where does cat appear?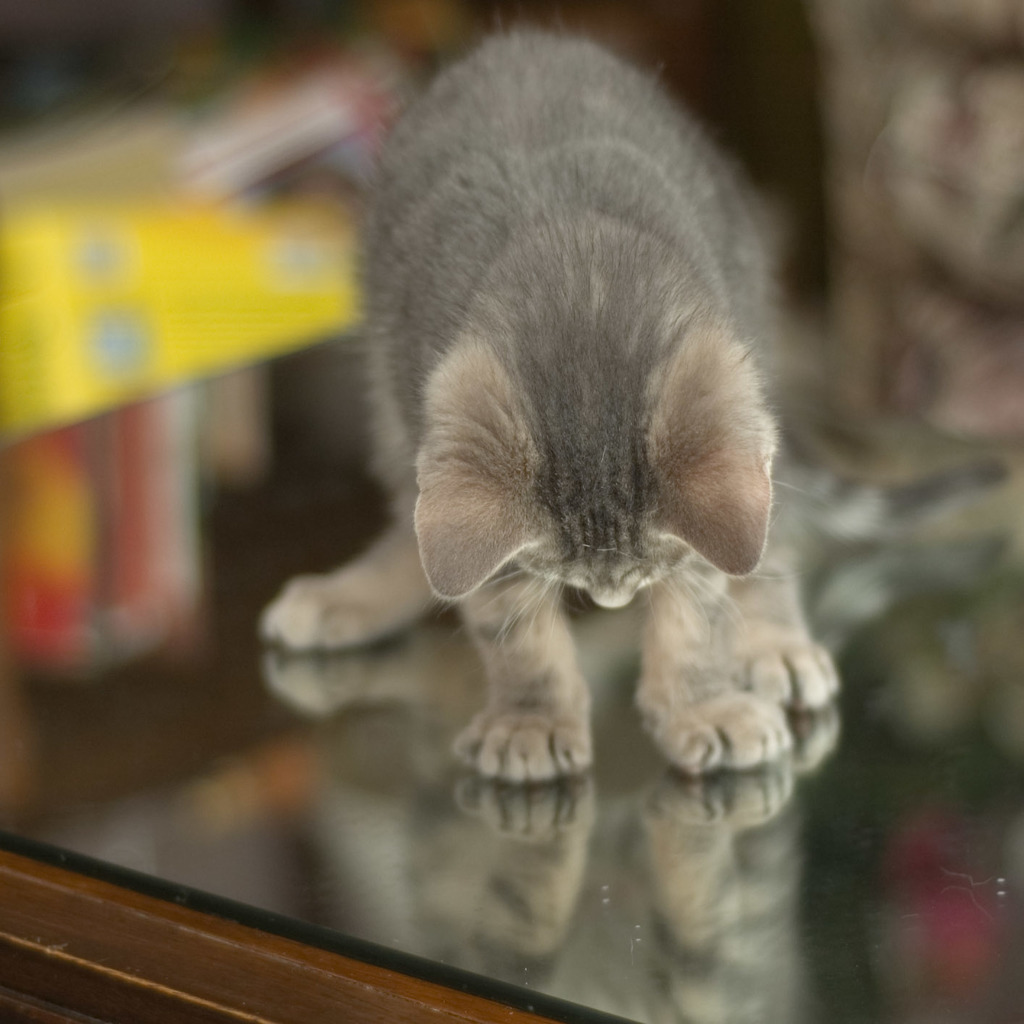
Appears at x1=251 y1=33 x2=840 y2=789.
